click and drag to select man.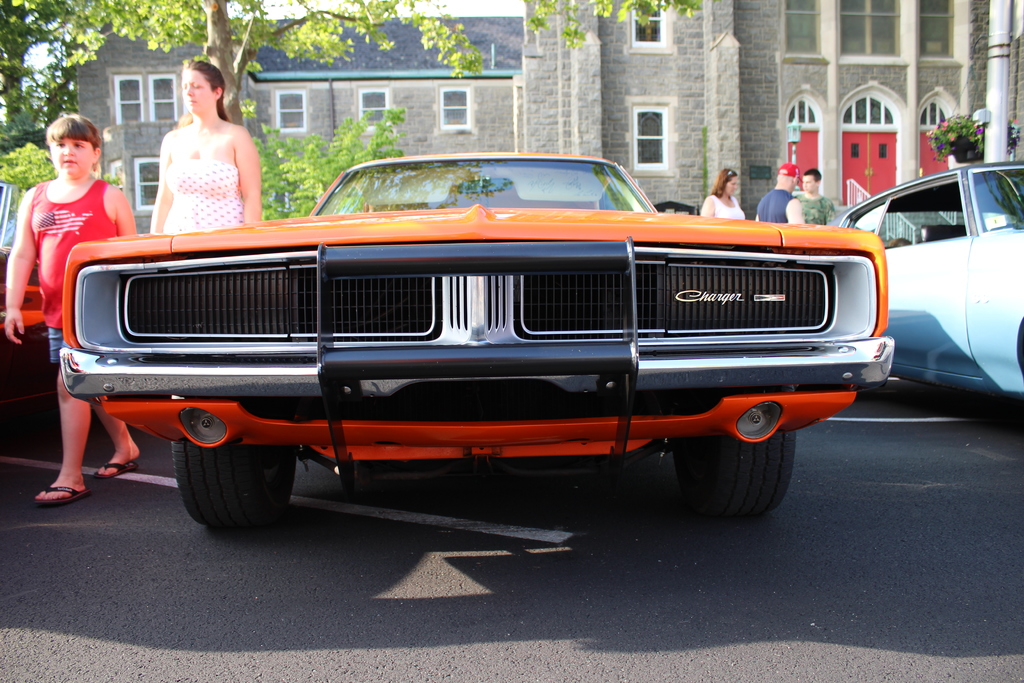
Selection: bbox(796, 168, 834, 227).
